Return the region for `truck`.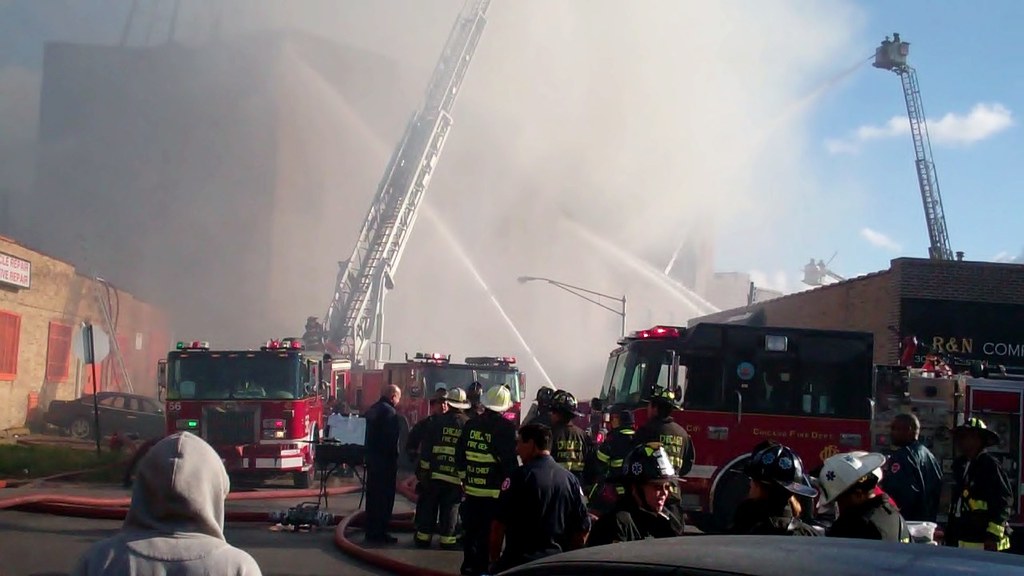
[159, 336, 349, 491].
